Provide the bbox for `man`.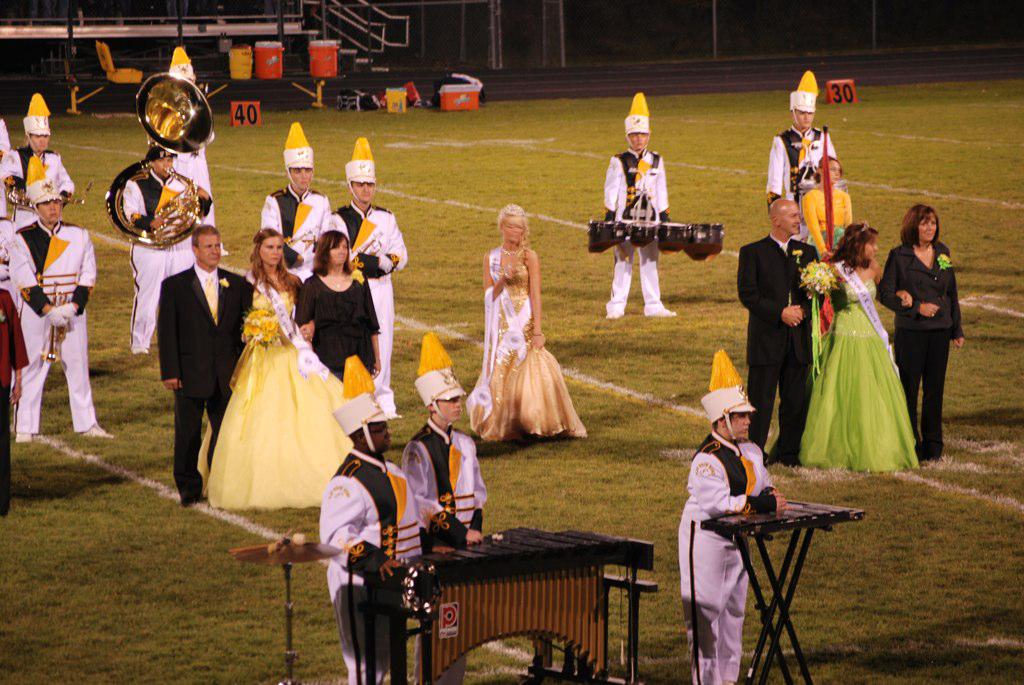
rect(151, 224, 258, 507).
